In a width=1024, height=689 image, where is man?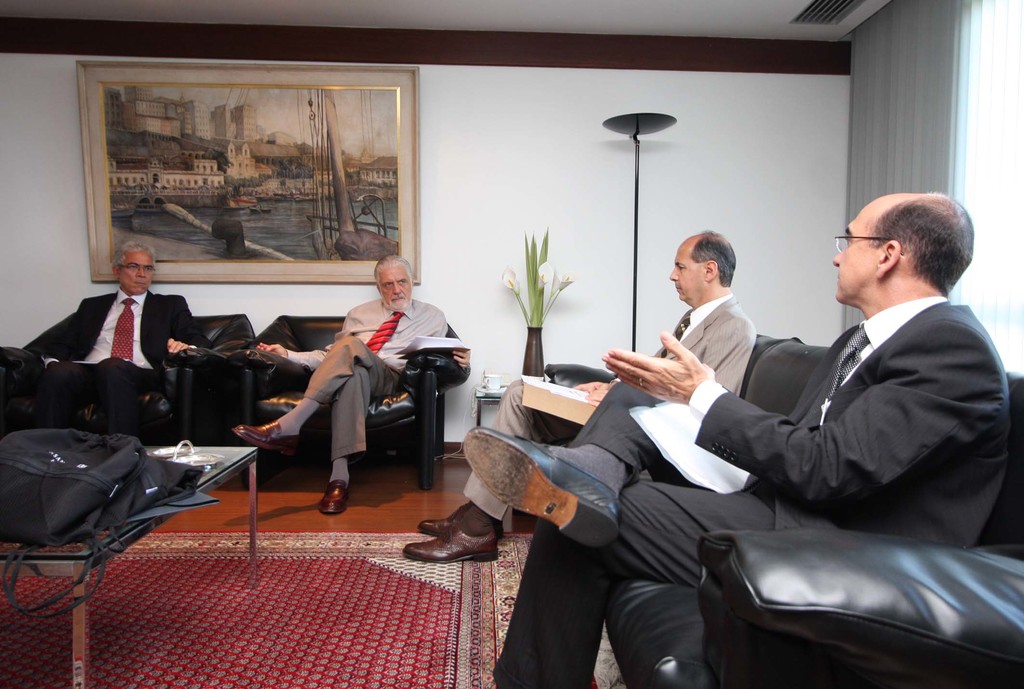
[231, 255, 473, 521].
